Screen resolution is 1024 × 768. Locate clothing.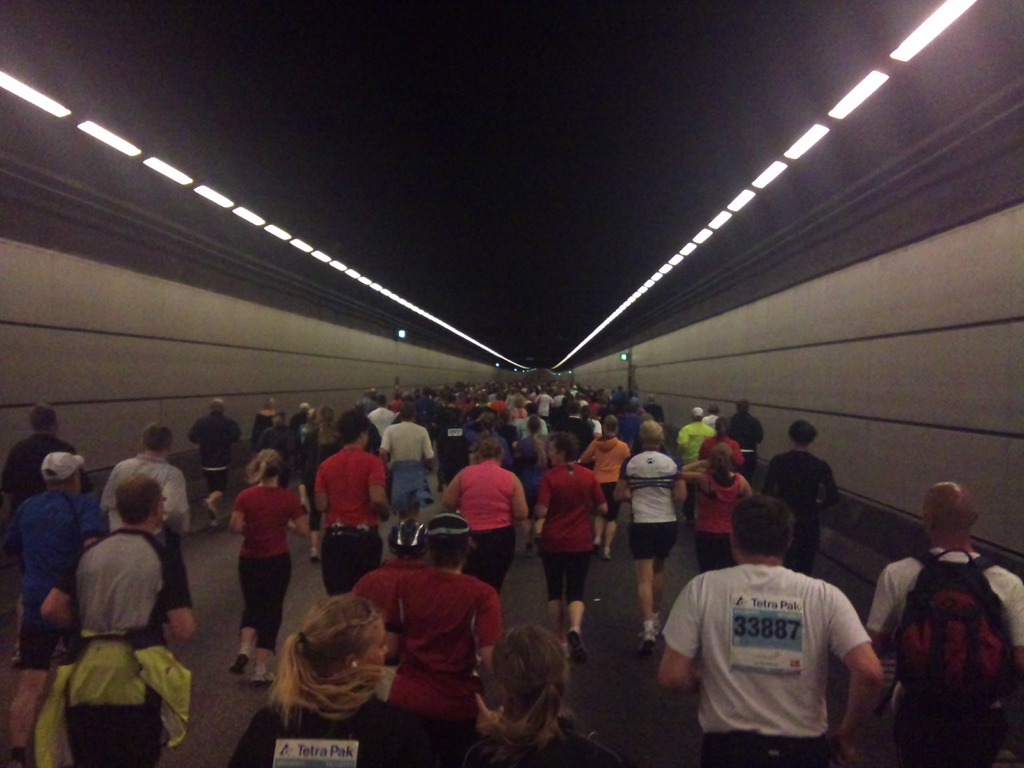
x1=32, y1=522, x2=200, y2=767.
